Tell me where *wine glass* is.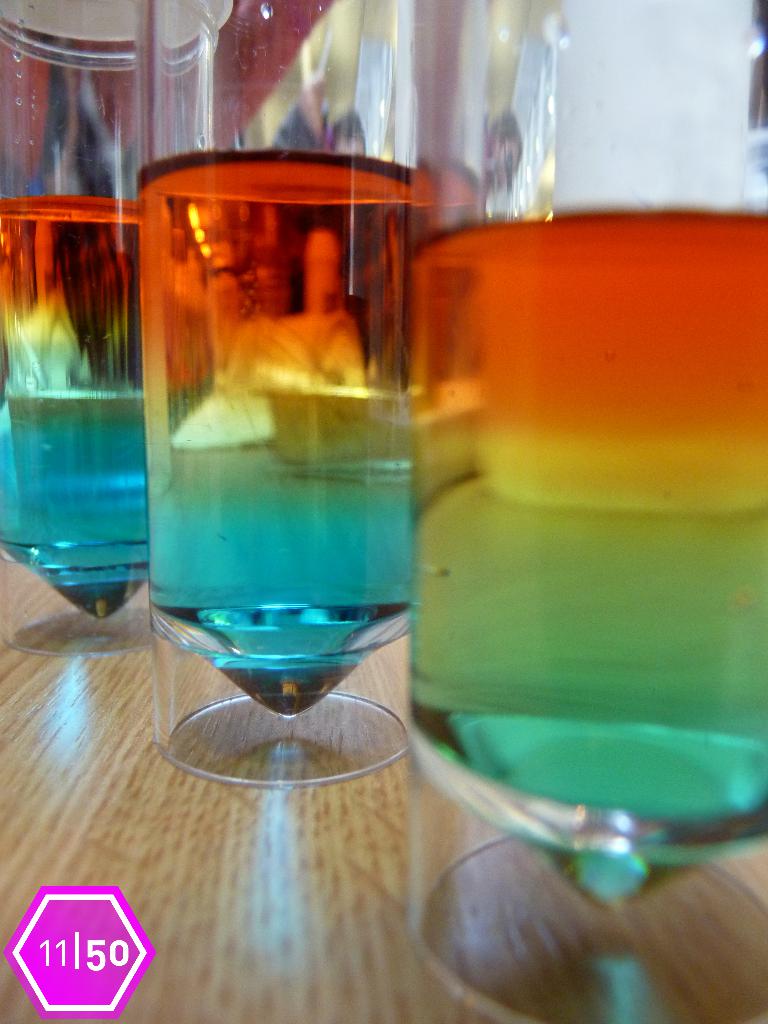
*wine glass* is at (left=137, top=0, right=429, bottom=784).
